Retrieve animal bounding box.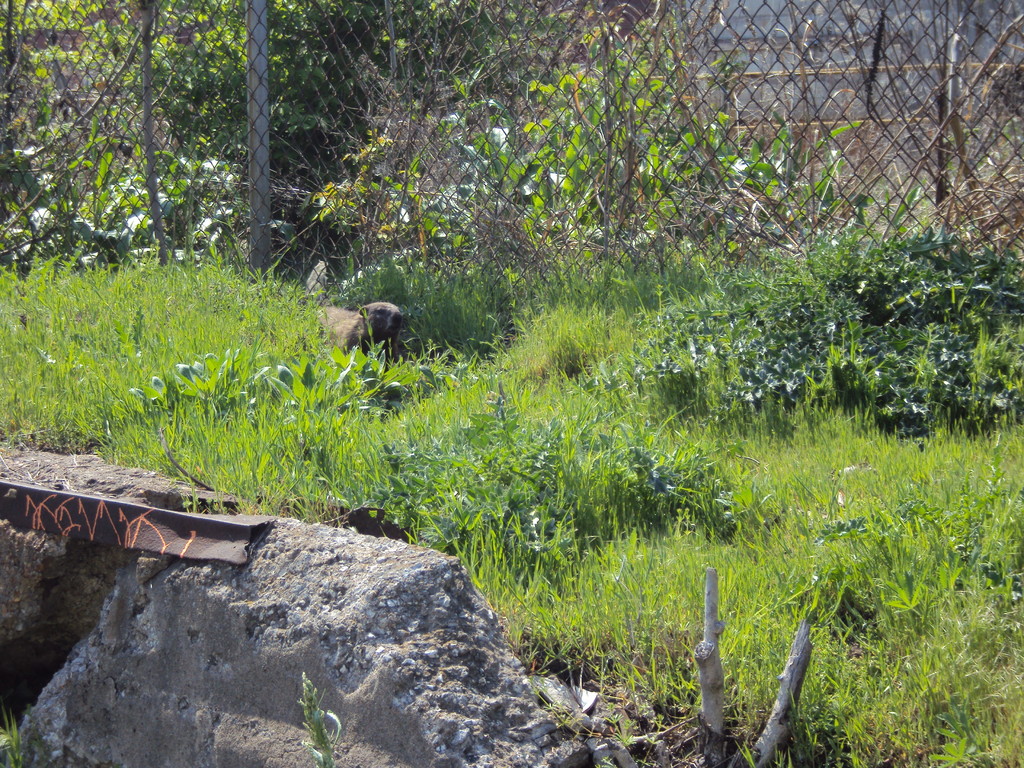
Bounding box: <box>312,300,404,355</box>.
